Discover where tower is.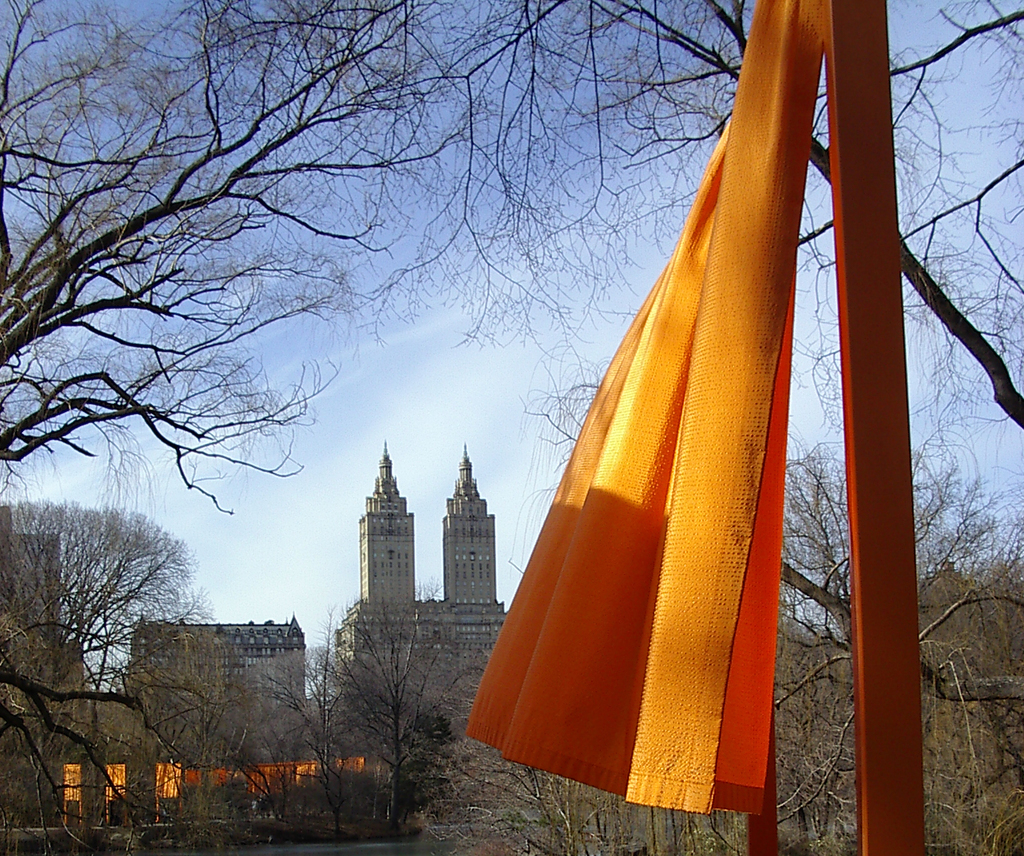
Discovered at (left=319, top=427, right=586, bottom=774).
